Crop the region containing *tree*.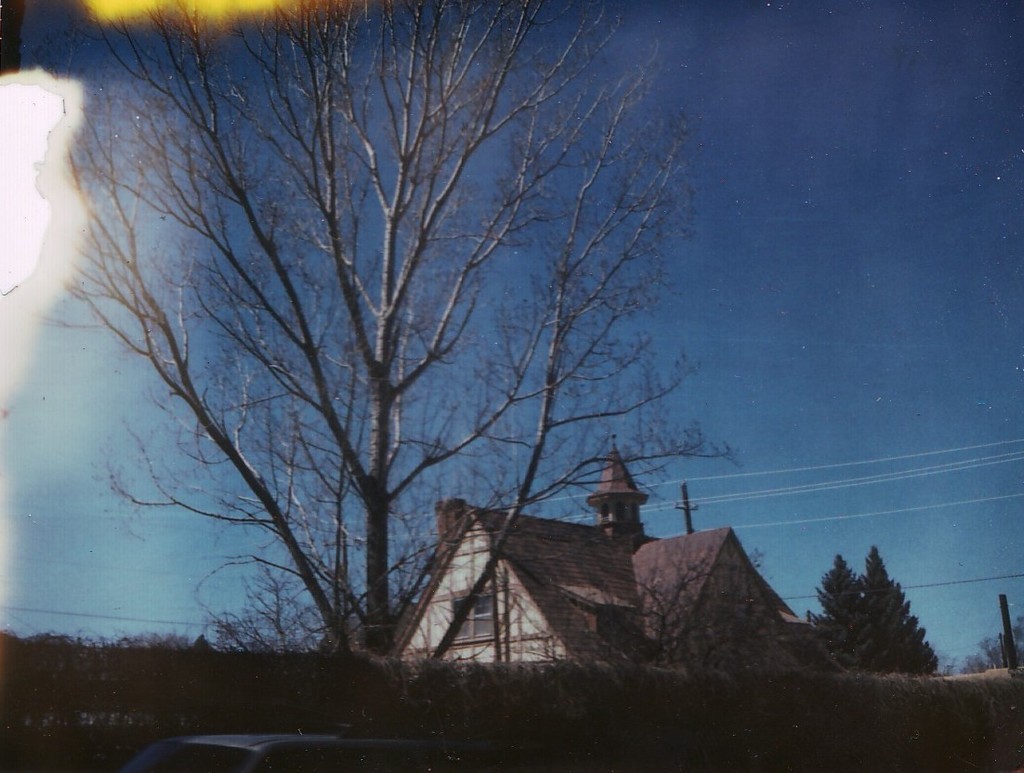
Crop region: bbox=[73, 0, 788, 721].
